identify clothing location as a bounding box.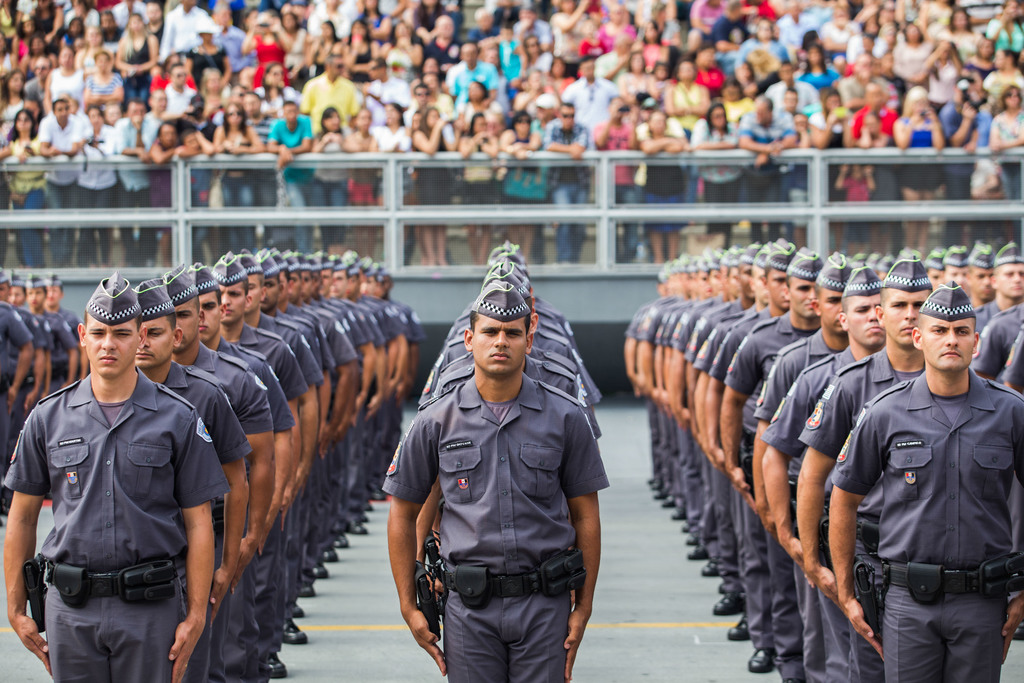
{"left": 965, "top": 304, "right": 1023, "bottom": 377}.
